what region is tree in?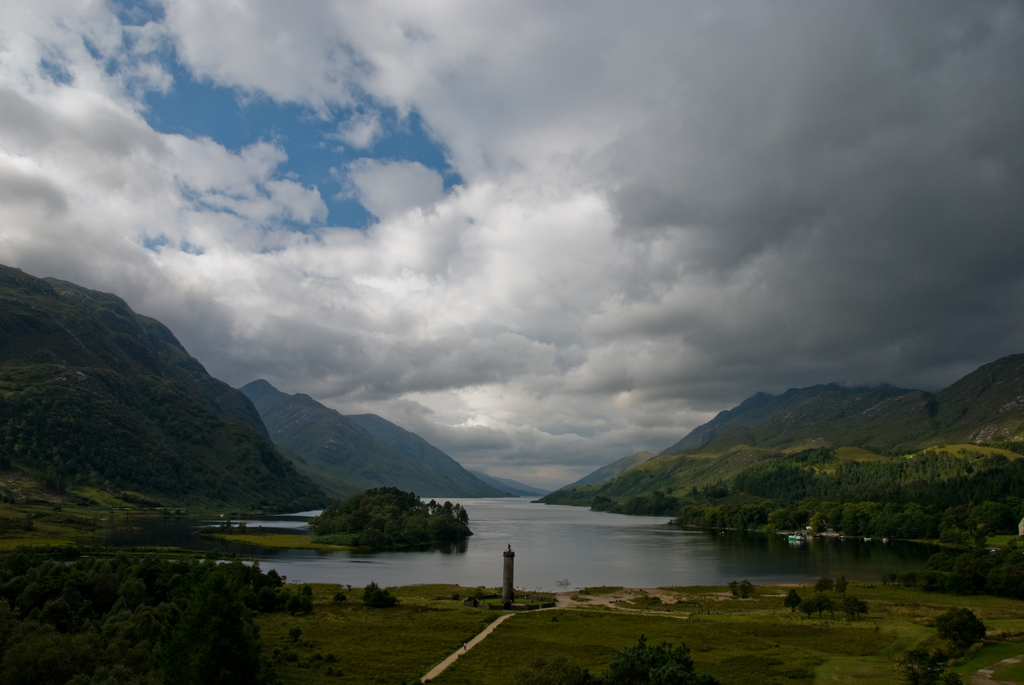
box(819, 498, 875, 542).
